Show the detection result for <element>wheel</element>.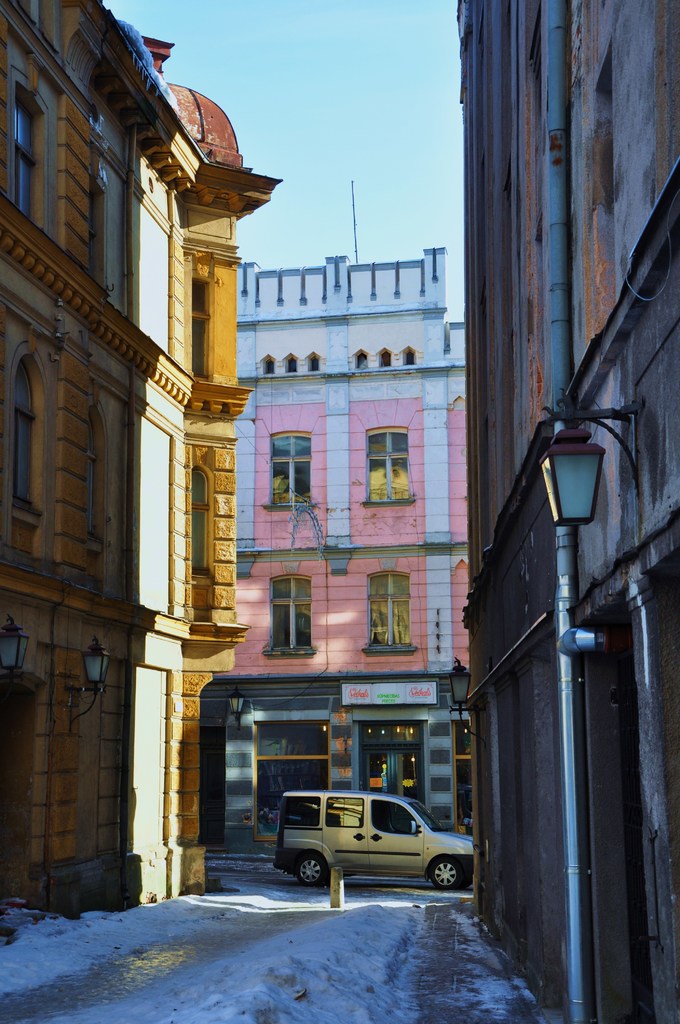
bbox=(291, 846, 328, 893).
